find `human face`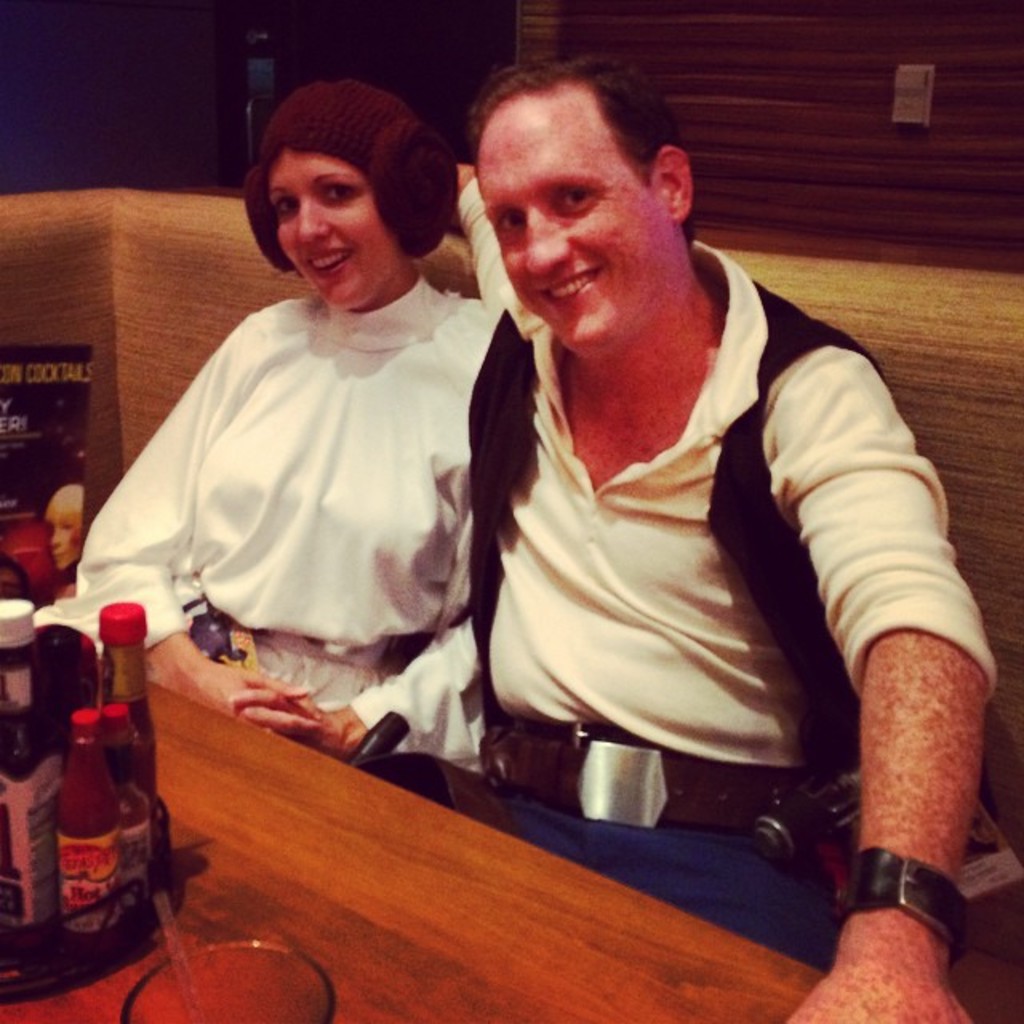
<bbox>474, 102, 666, 350</bbox>
